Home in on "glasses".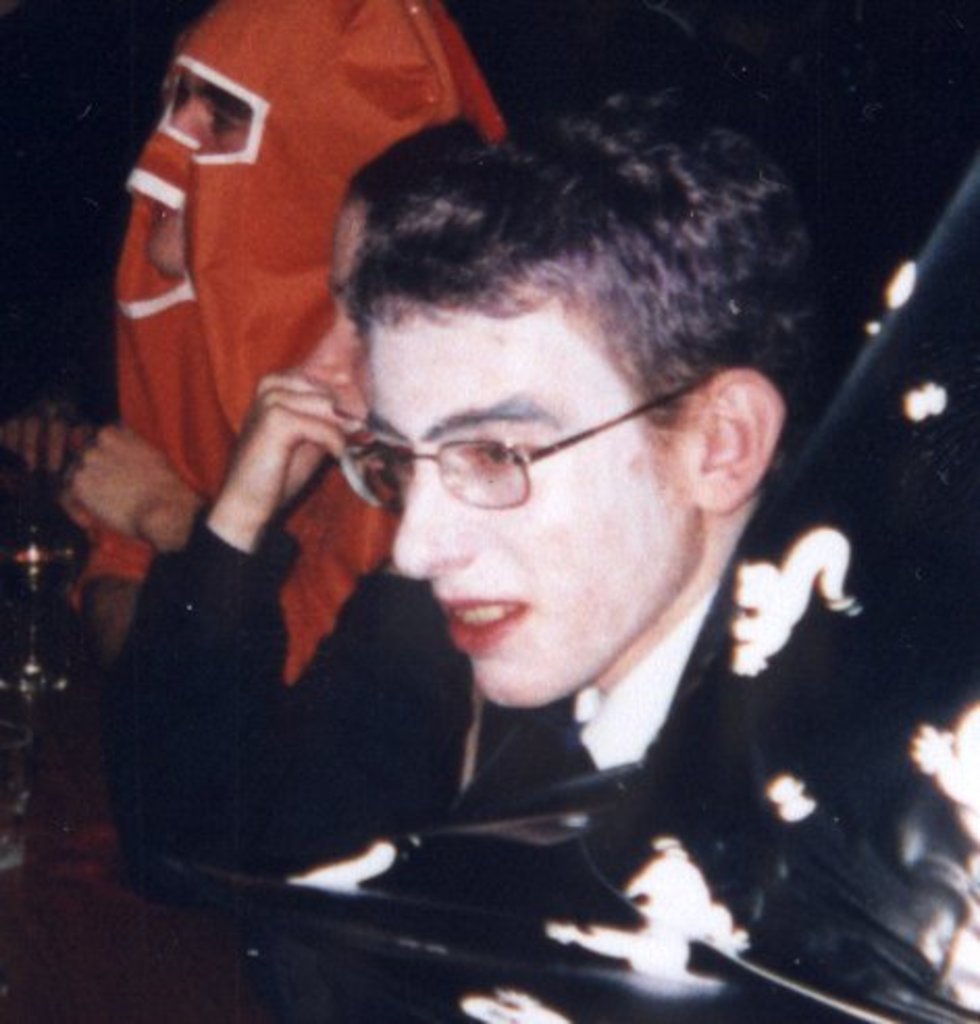
Homed in at pyautogui.locateOnScreen(331, 368, 730, 516).
